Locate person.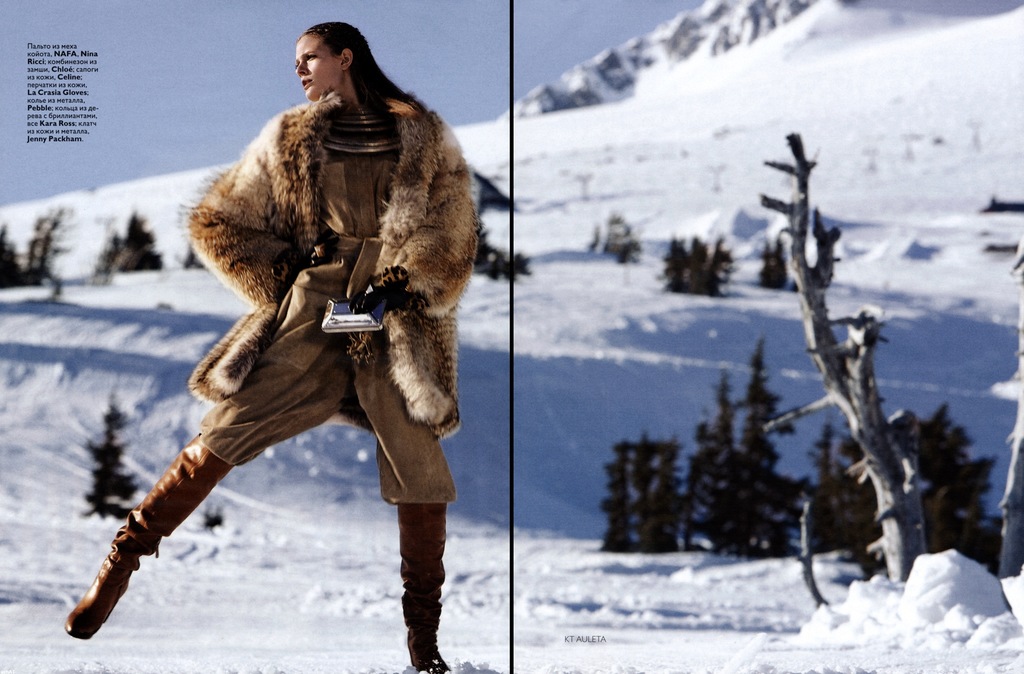
Bounding box: box(64, 21, 477, 673).
